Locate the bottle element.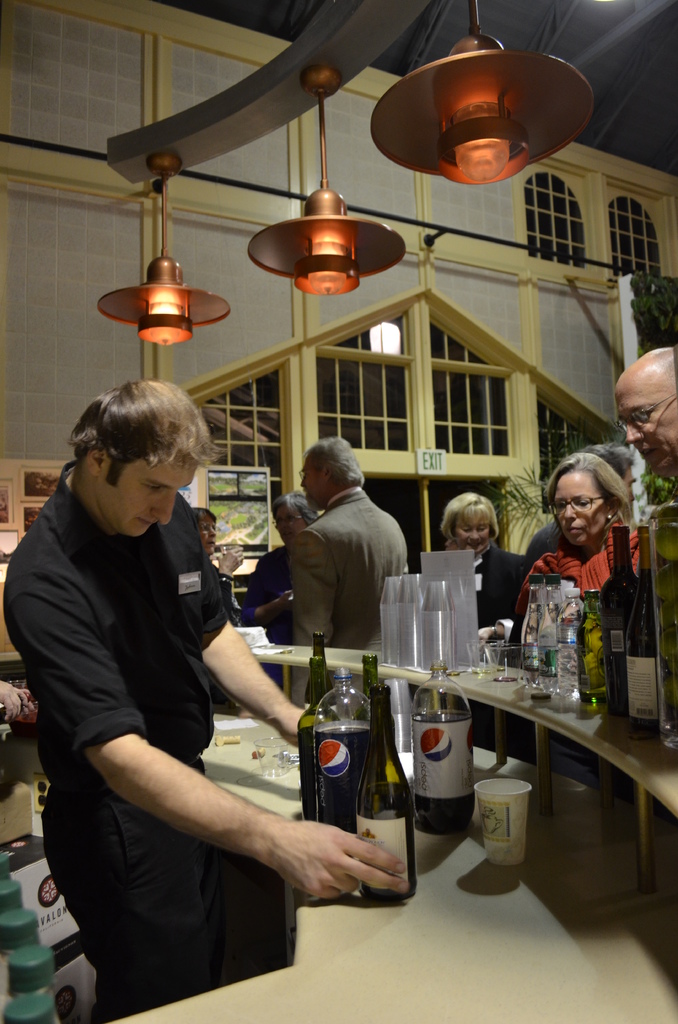
Element bbox: 362,650,387,729.
